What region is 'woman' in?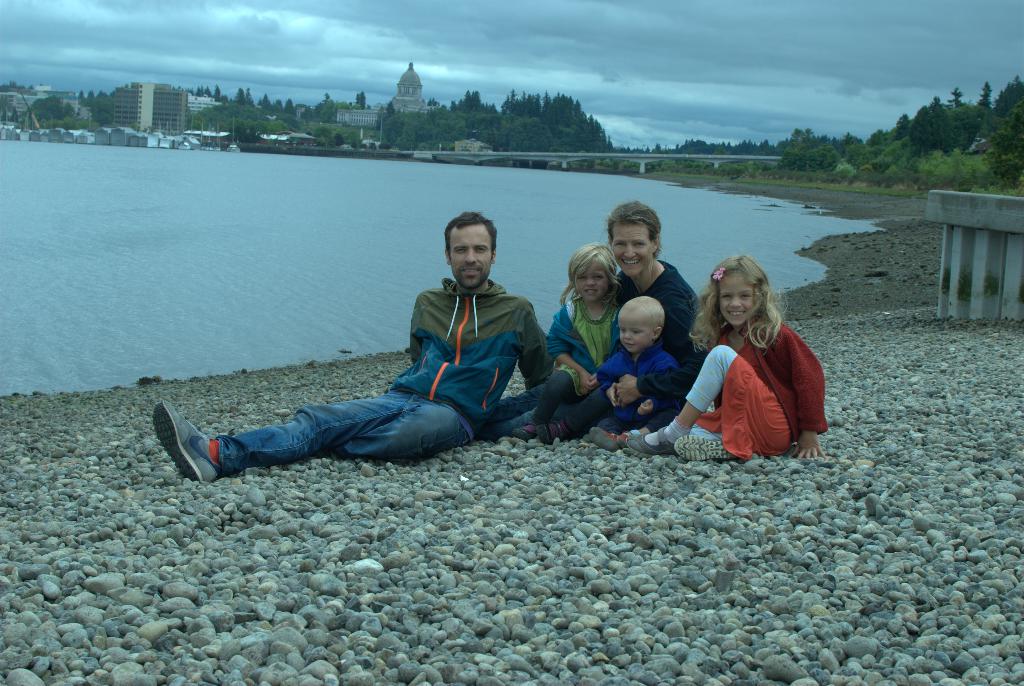
bbox=(481, 187, 714, 423).
